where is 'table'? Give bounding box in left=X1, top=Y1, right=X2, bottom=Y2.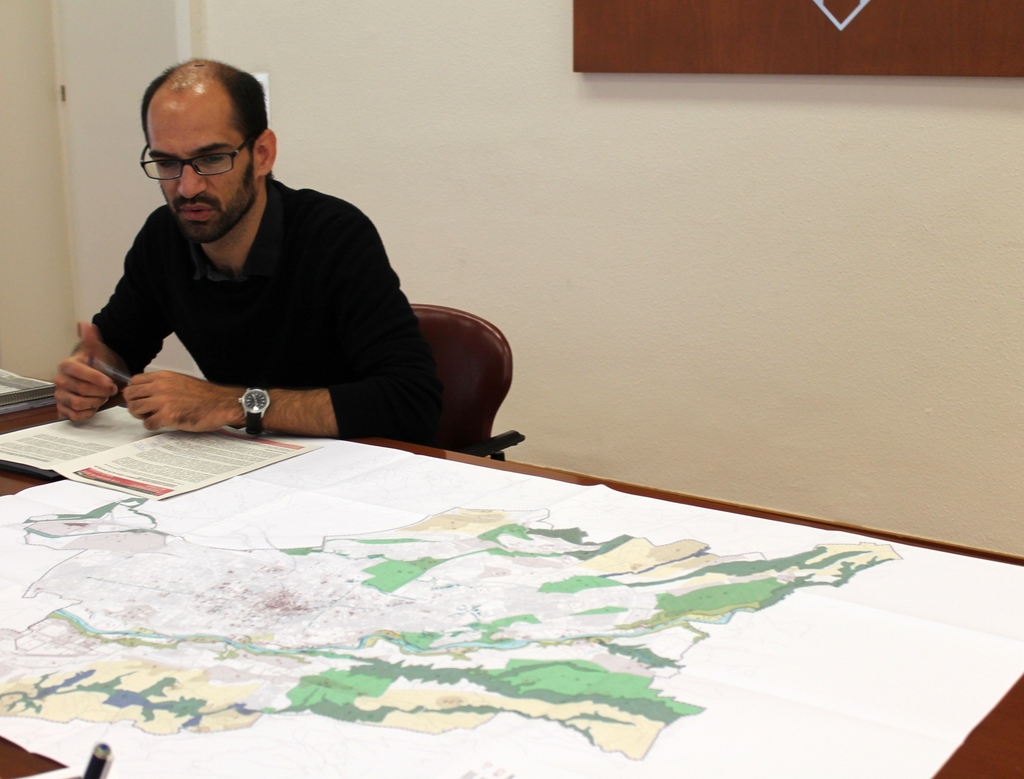
left=0, top=385, right=1023, bottom=778.
